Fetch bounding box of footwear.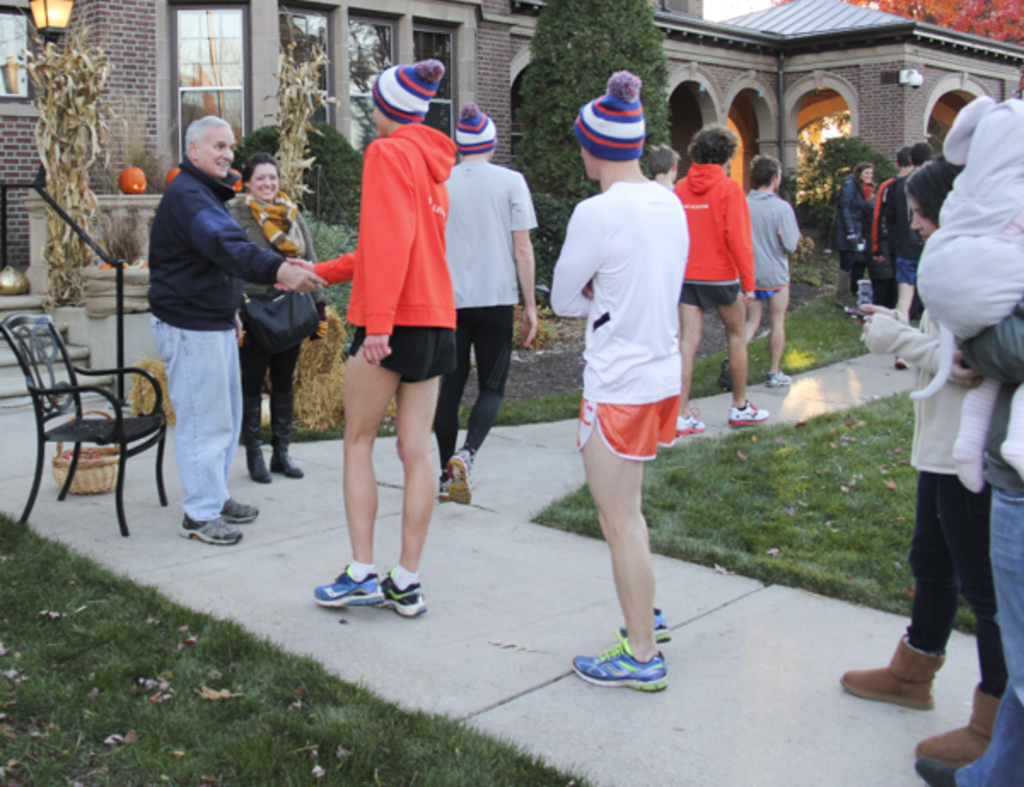
Bbox: 916 686 1015 785.
